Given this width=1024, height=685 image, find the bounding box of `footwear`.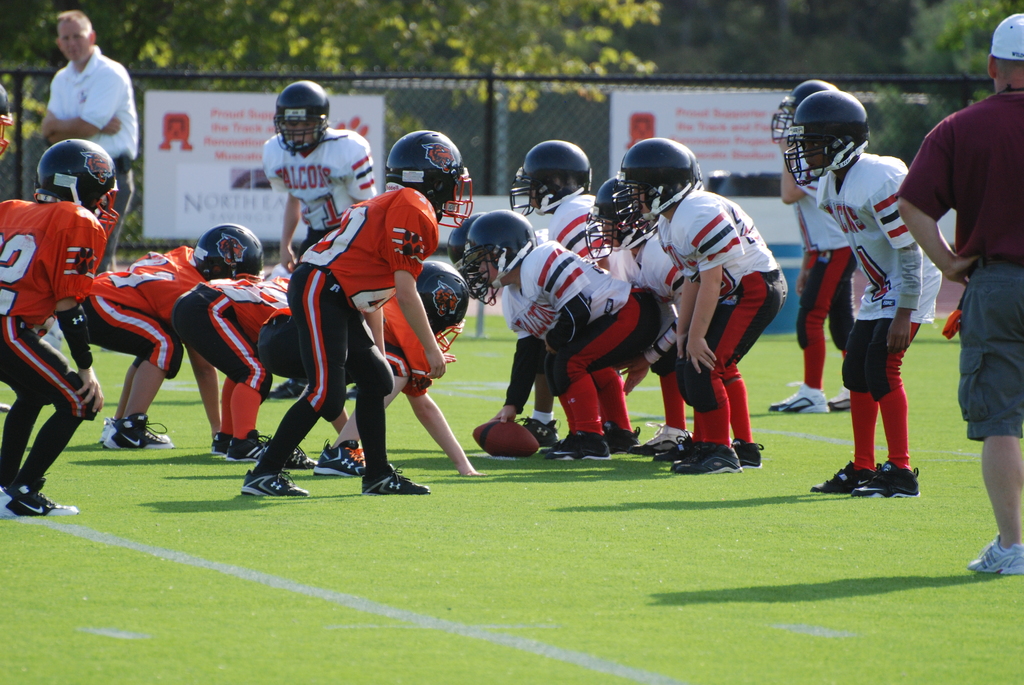
601, 419, 642, 453.
